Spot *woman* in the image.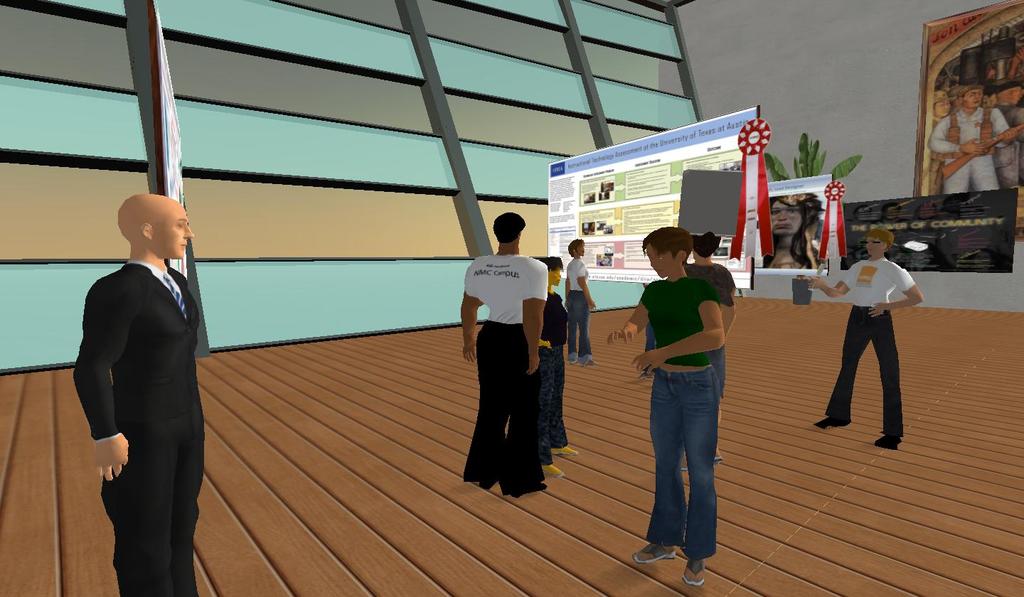
*woman* found at (533,247,576,490).
